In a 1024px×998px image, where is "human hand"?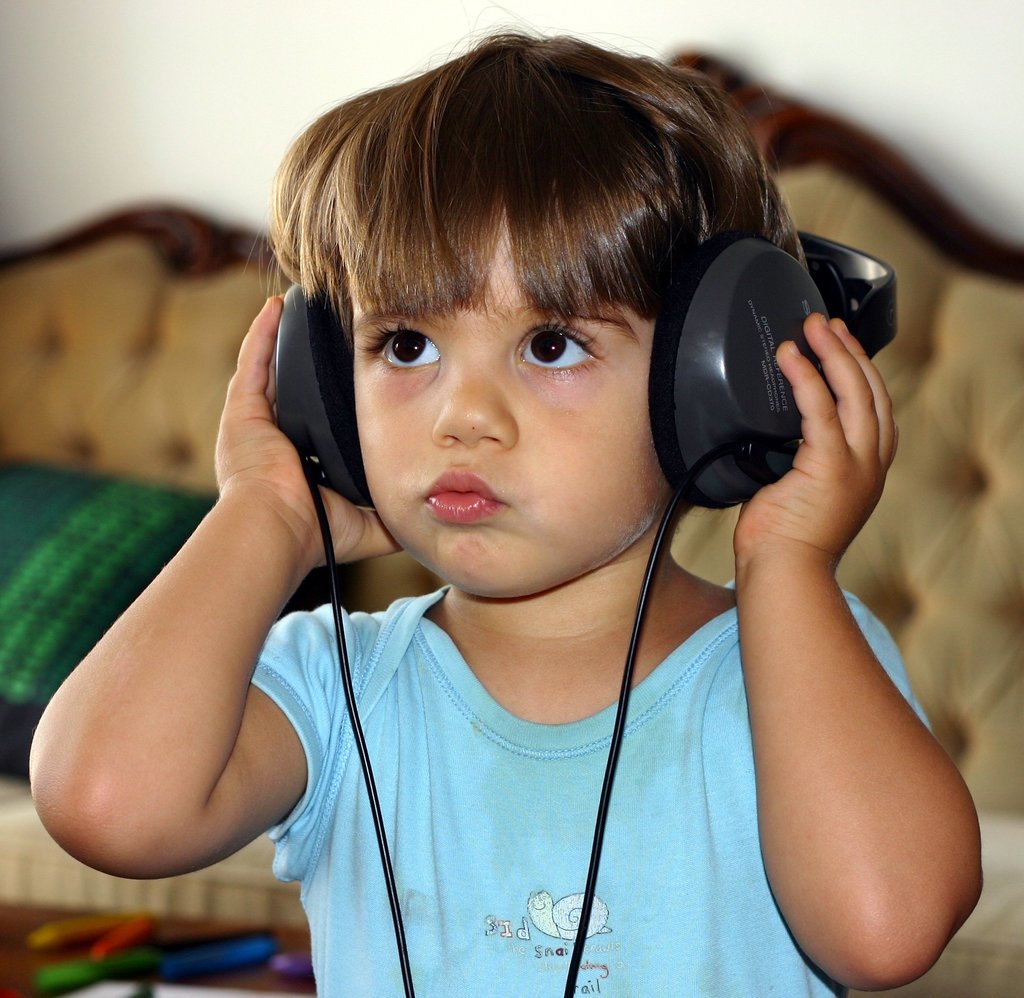
[left=767, top=286, right=917, bottom=597].
